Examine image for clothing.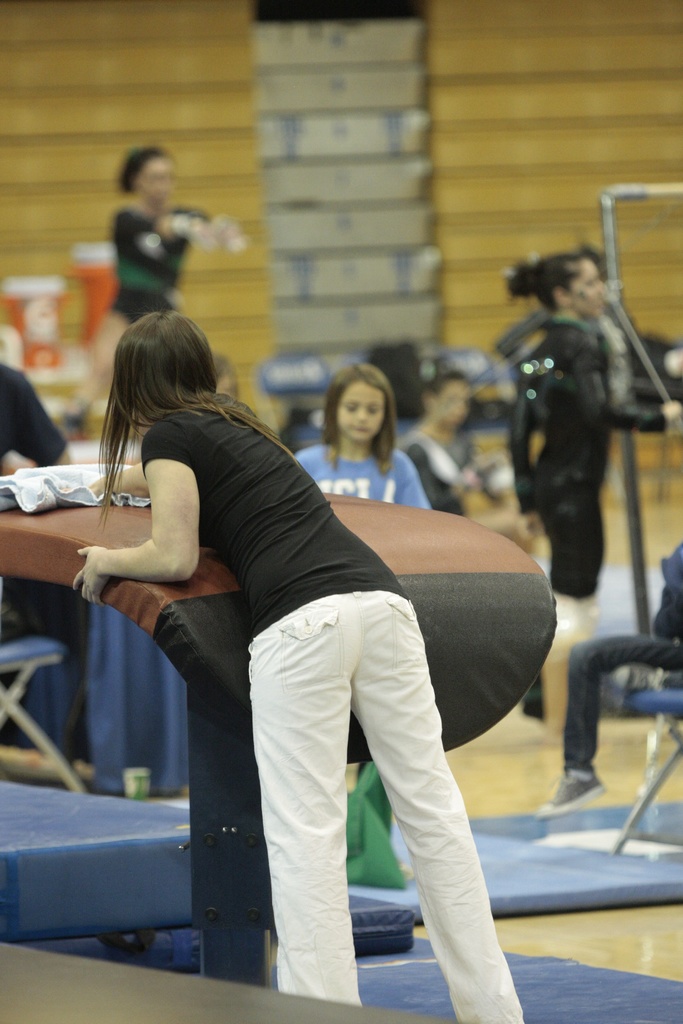
Examination result: {"x1": 402, "y1": 426, "x2": 495, "y2": 515}.
